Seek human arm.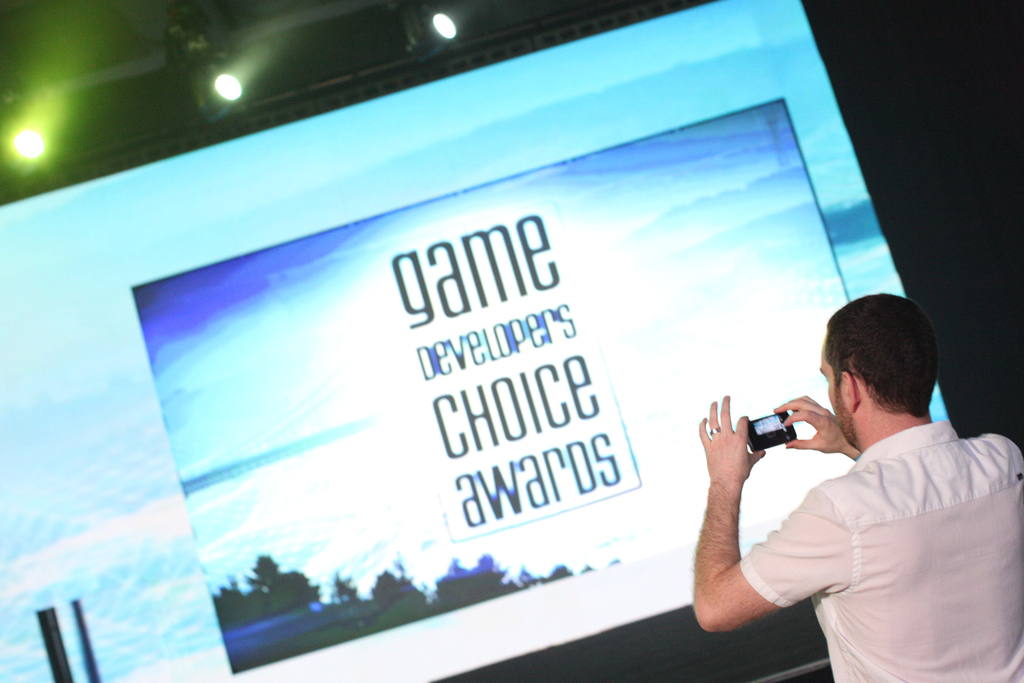
(691, 396, 860, 636).
